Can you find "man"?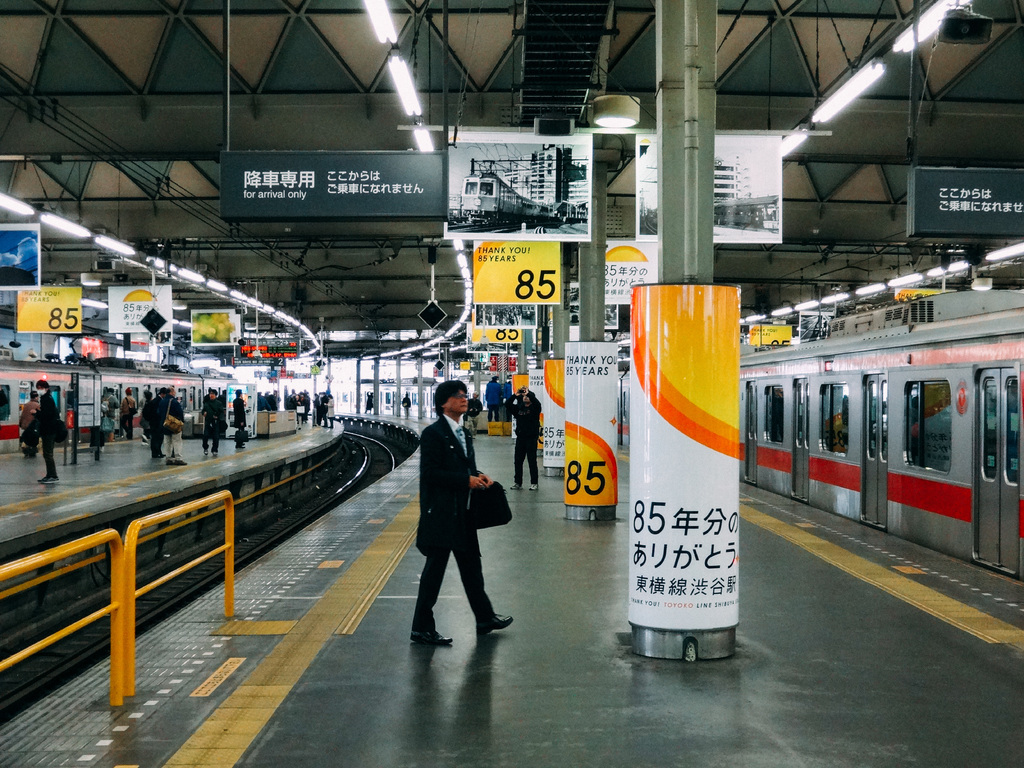
Yes, bounding box: l=396, t=378, r=495, b=662.
